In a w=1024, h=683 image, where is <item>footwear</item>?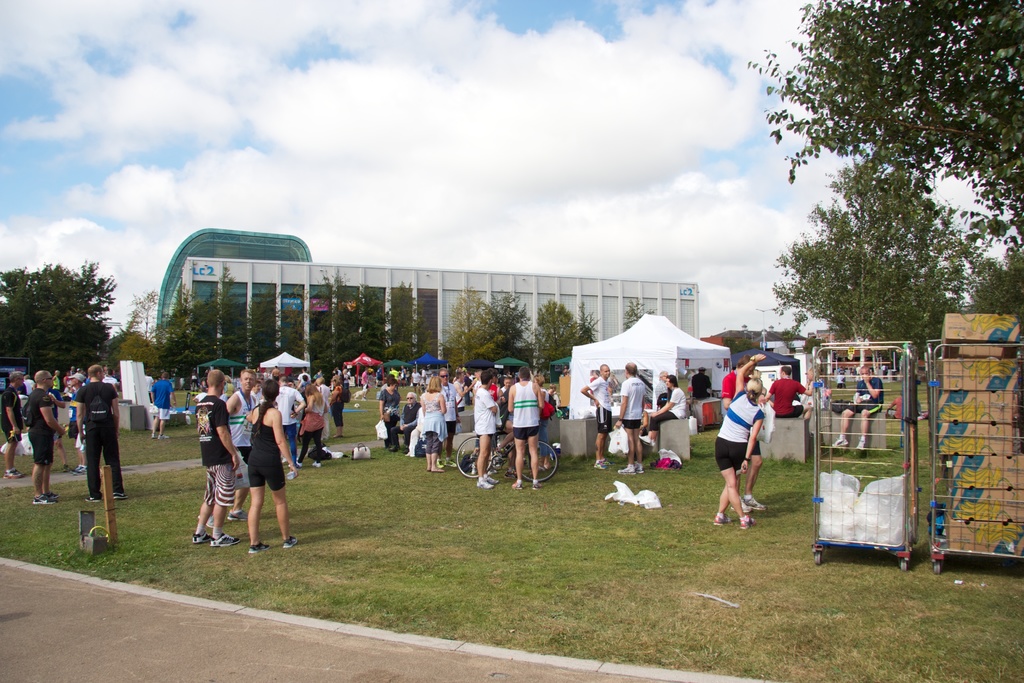
[531,481,541,489].
